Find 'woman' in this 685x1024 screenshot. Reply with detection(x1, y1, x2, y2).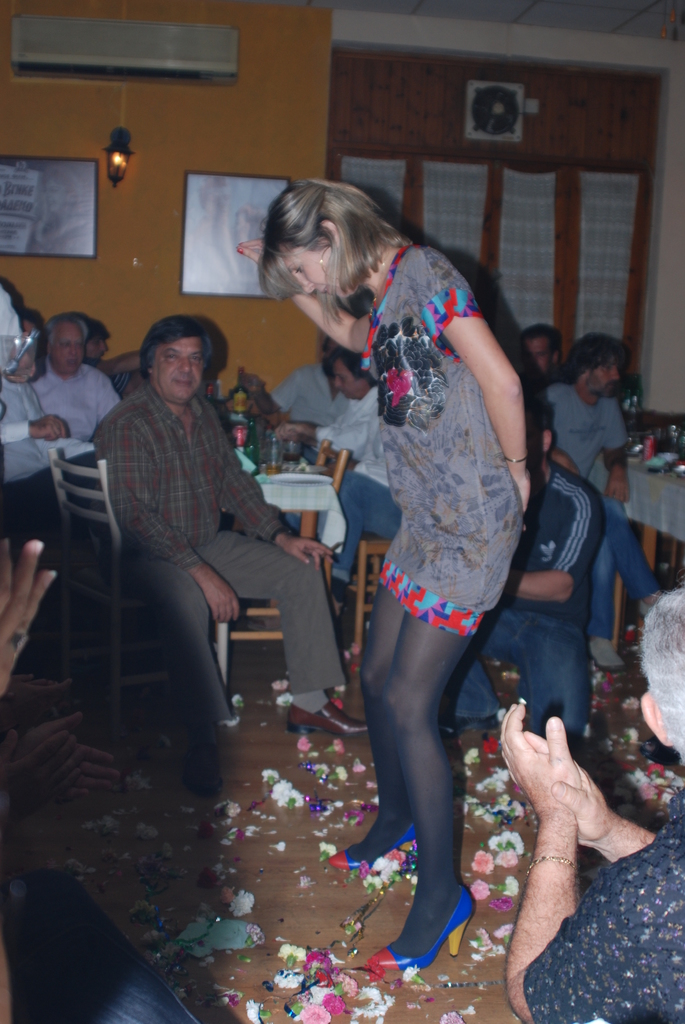
detection(269, 140, 558, 948).
